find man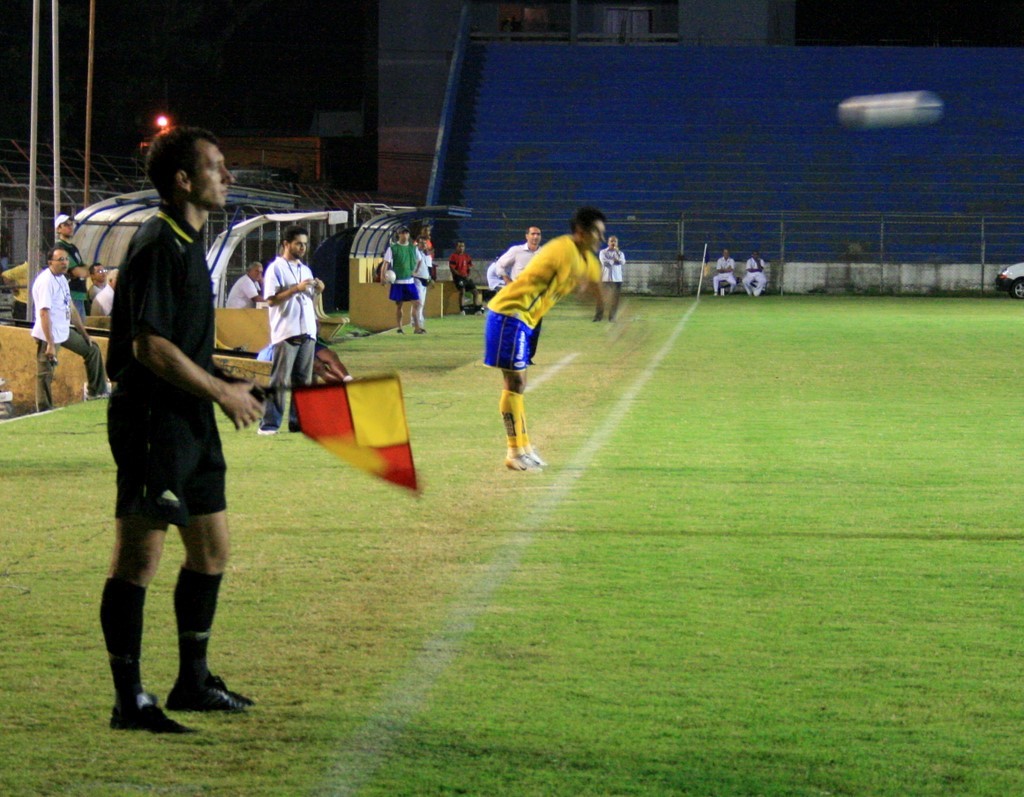
[x1=225, y1=264, x2=262, y2=309]
